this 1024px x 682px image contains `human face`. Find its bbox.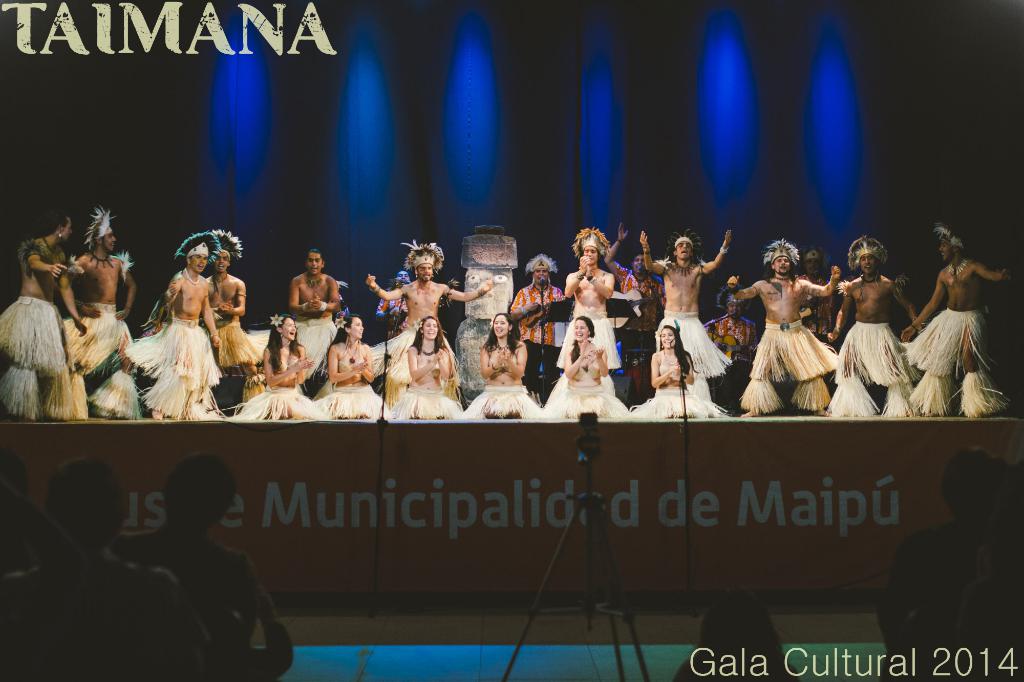
<region>401, 274, 412, 282</region>.
